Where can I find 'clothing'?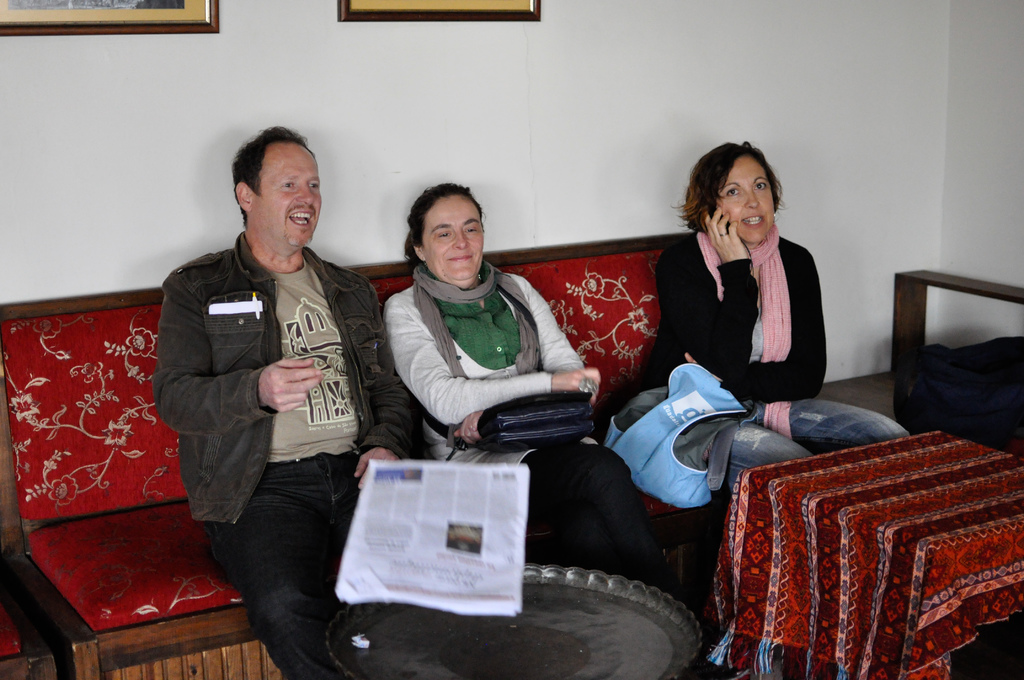
You can find it at box=[146, 181, 391, 611].
